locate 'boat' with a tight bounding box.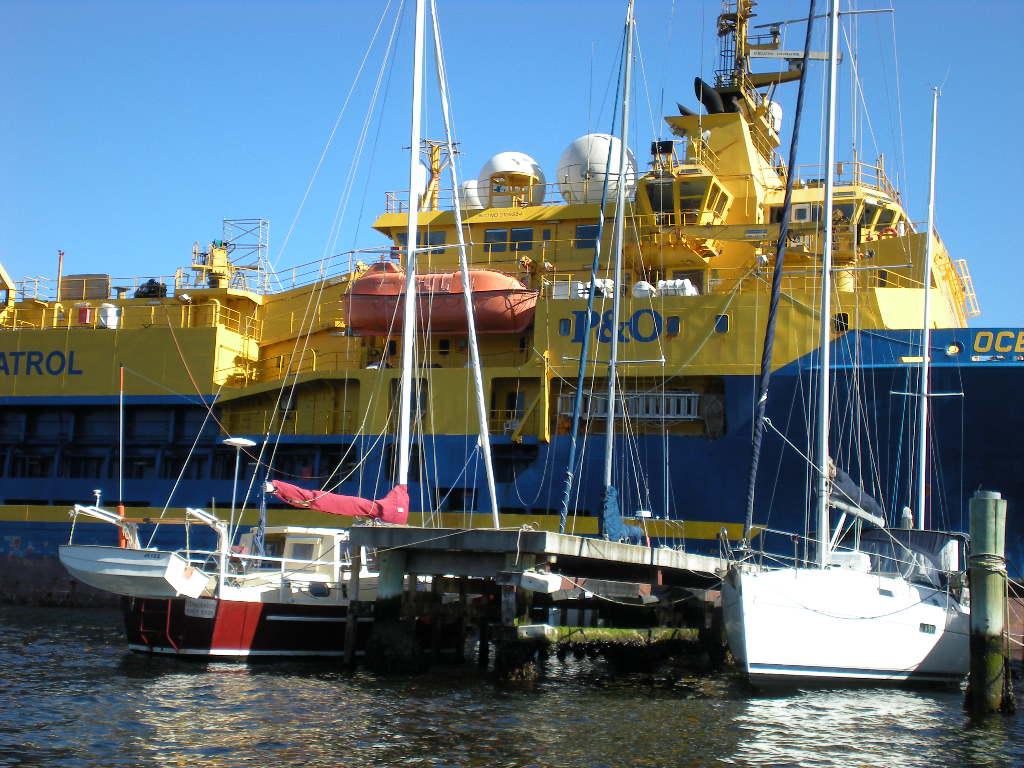
(719, 0, 979, 689).
